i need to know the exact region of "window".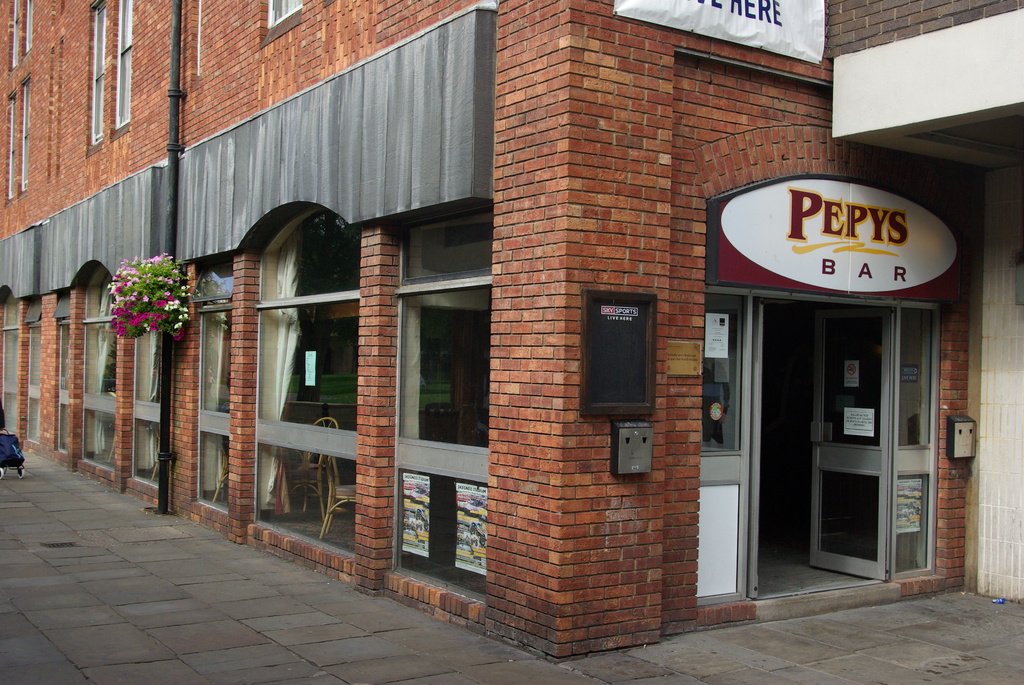
Region: select_region(194, 255, 235, 516).
